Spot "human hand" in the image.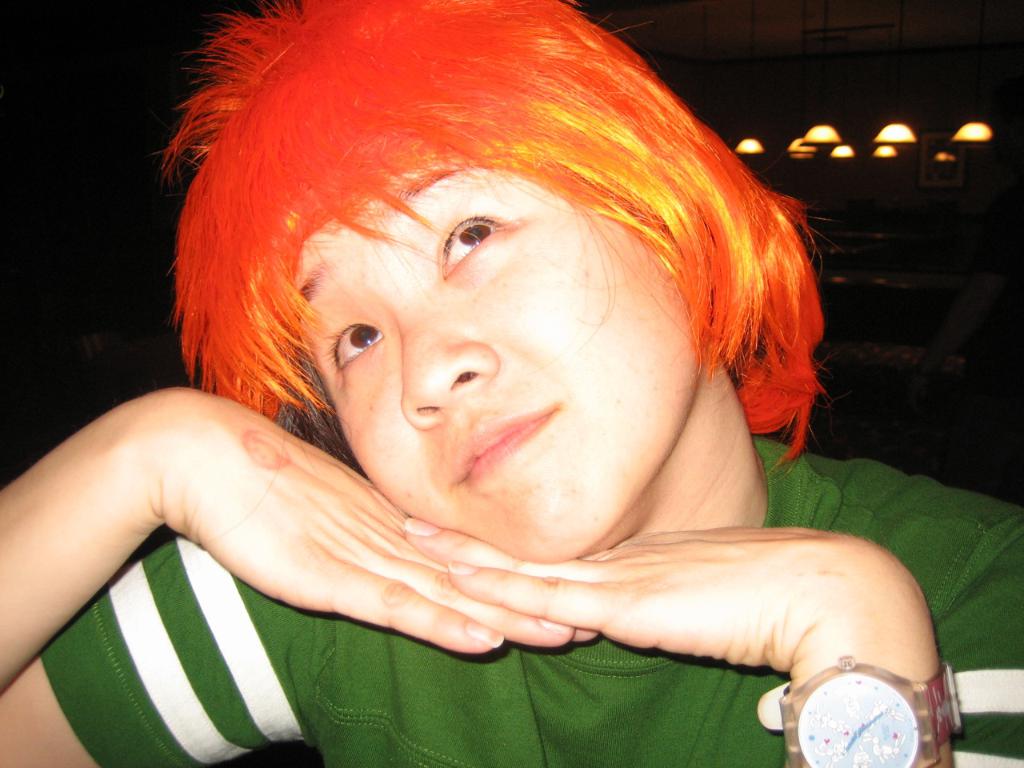
"human hand" found at {"left": 16, "top": 374, "right": 510, "bottom": 678}.
